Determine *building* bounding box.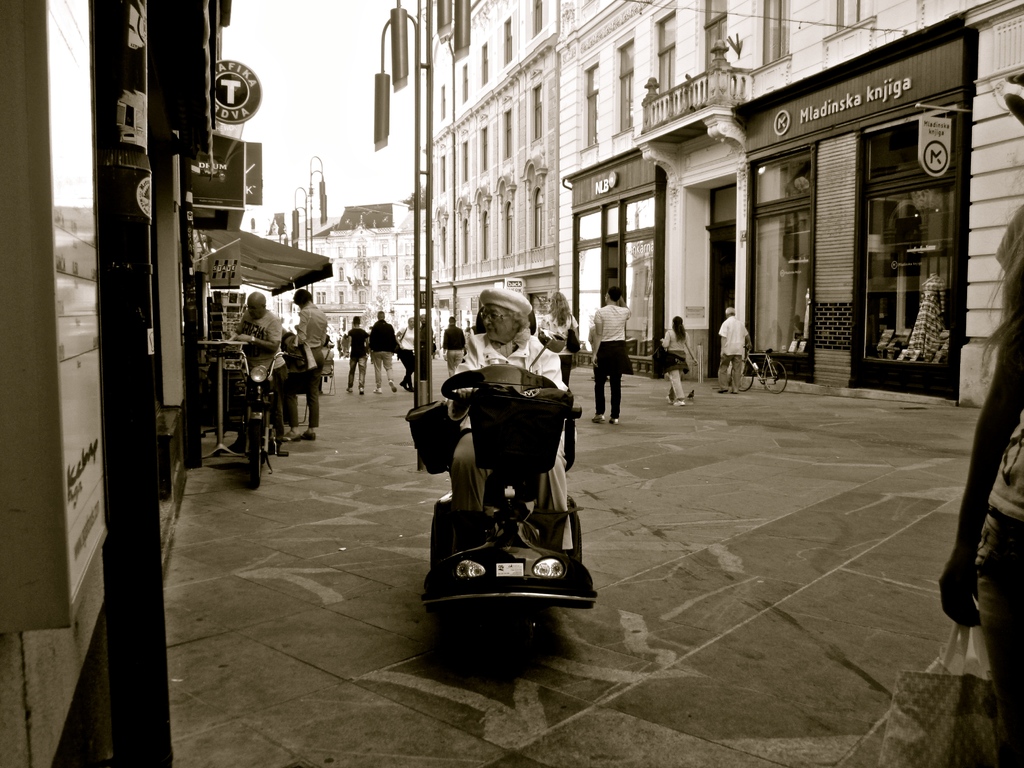
Determined: x1=253 y1=204 x2=424 y2=346.
